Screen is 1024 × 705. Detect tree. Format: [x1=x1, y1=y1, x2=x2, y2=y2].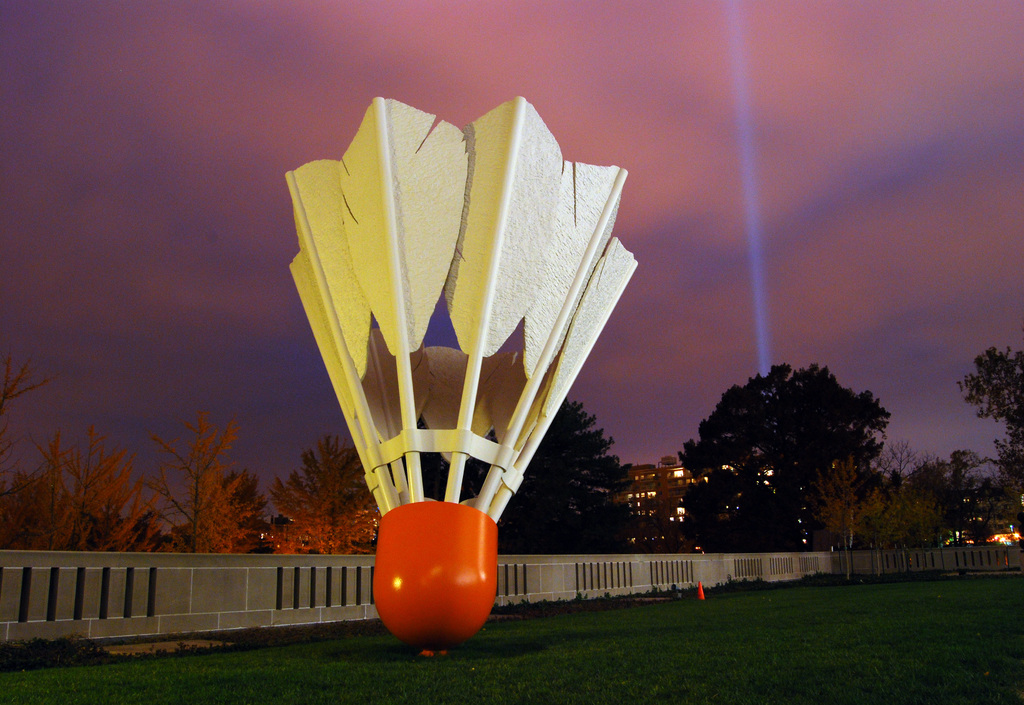
[x1=212, y1=469, x2=273, y2=546].
